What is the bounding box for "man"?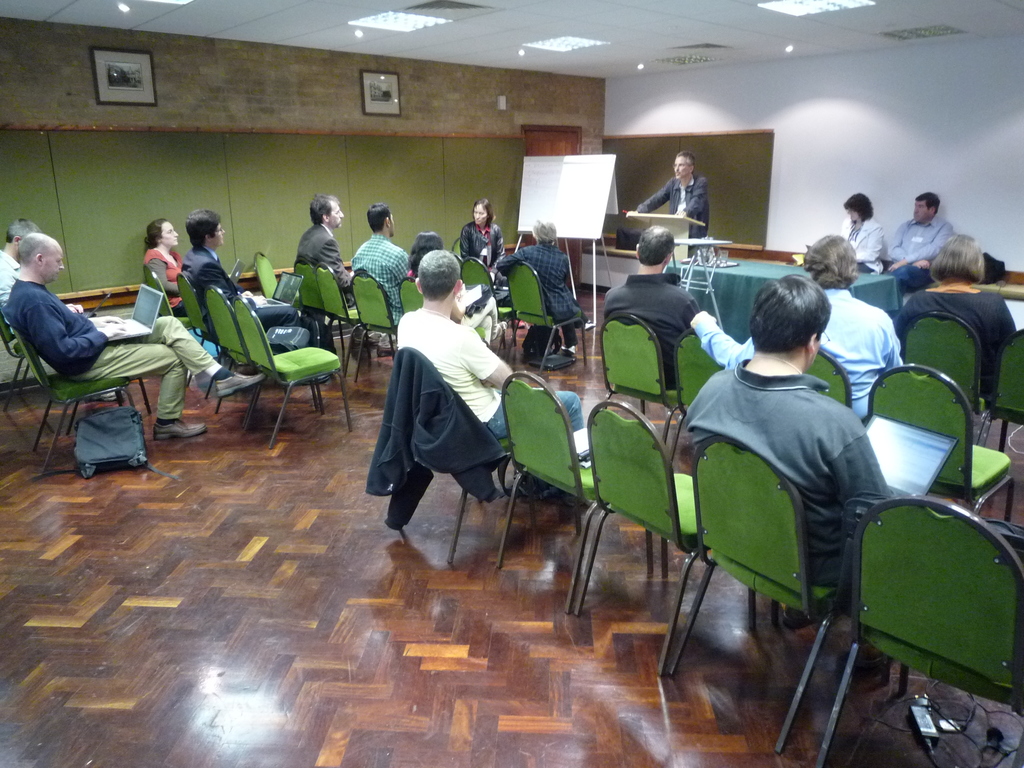
bbox=(397, 248, 580, 493).
